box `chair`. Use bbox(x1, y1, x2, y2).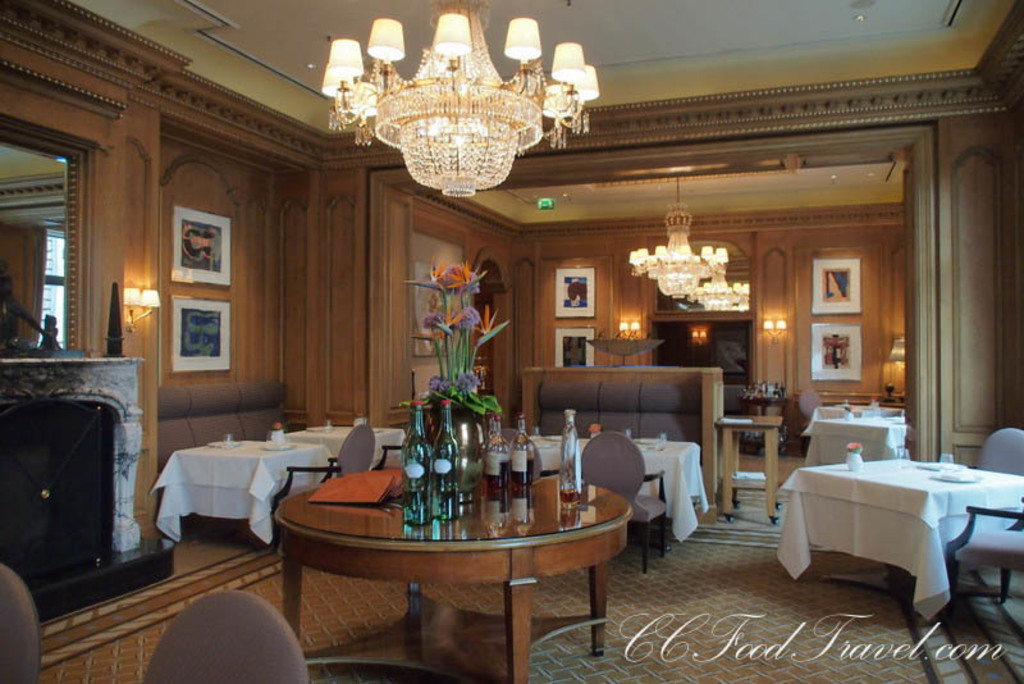
bbox(0, 565, 45, 681).
